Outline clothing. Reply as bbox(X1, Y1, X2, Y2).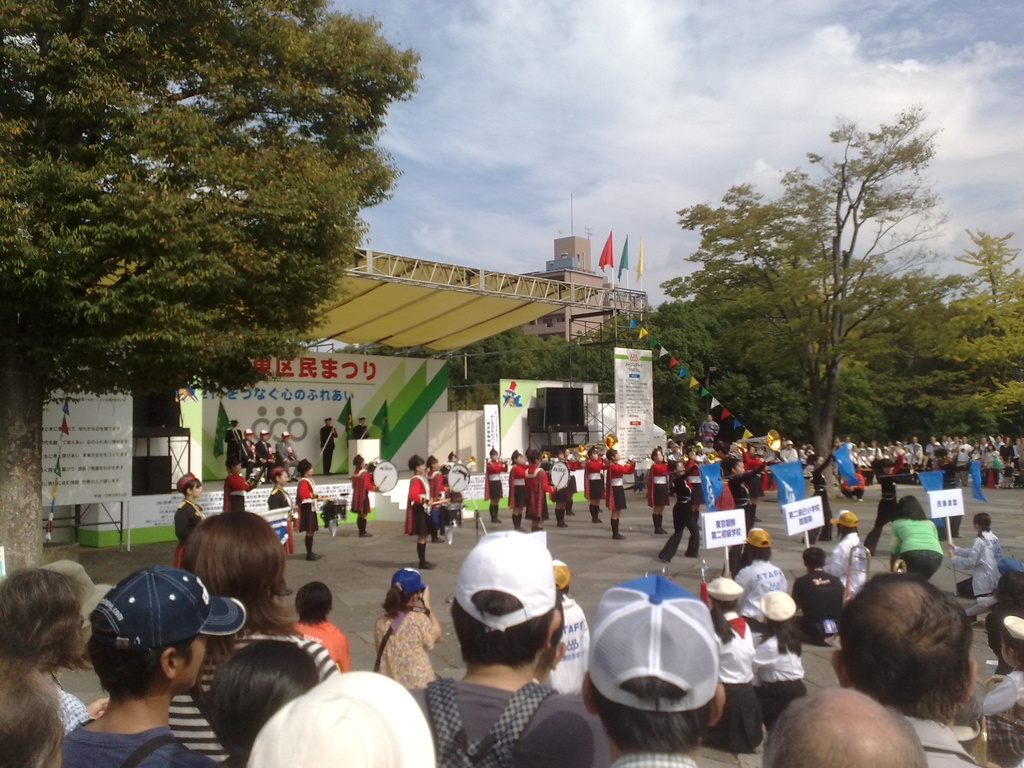
bbox(349, 419, 372, 440).
